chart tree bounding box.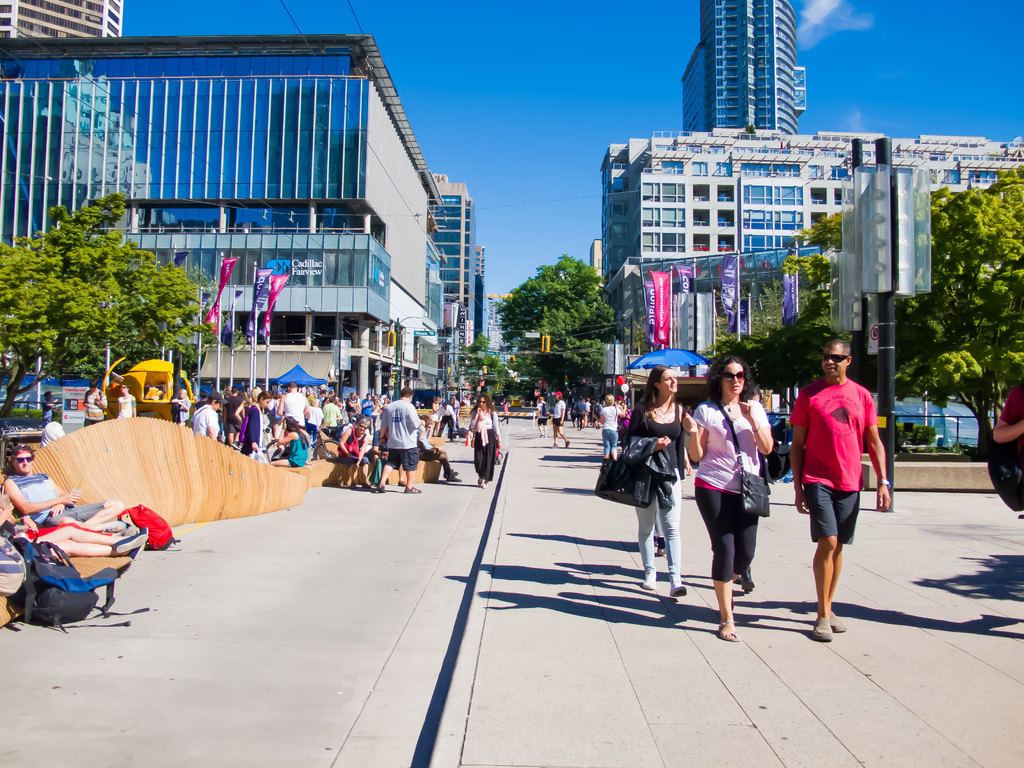
Charted: bbox(781, 163, 1023, 460).
